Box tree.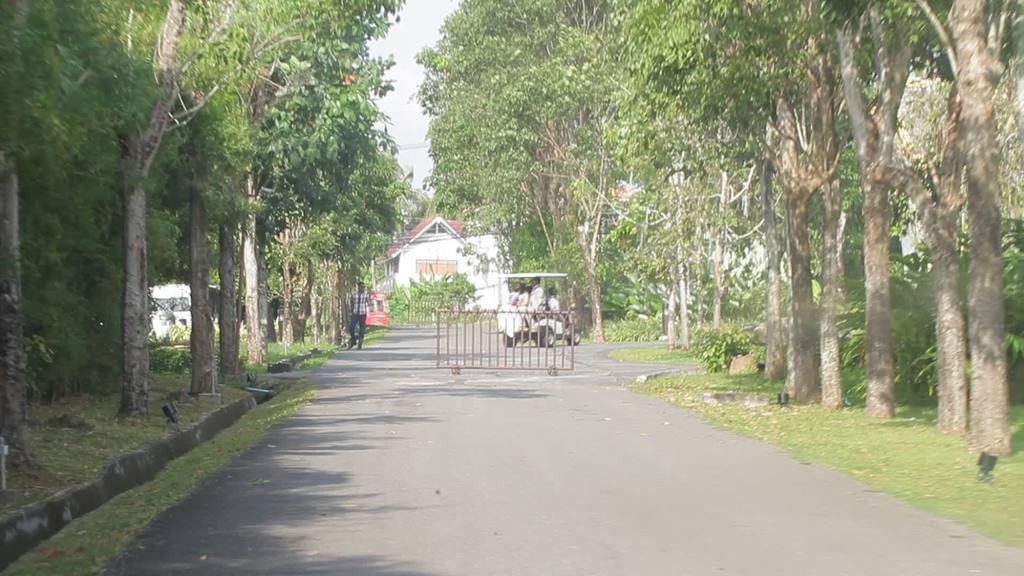
(left=824, top=0, right=920, bottom=426).
